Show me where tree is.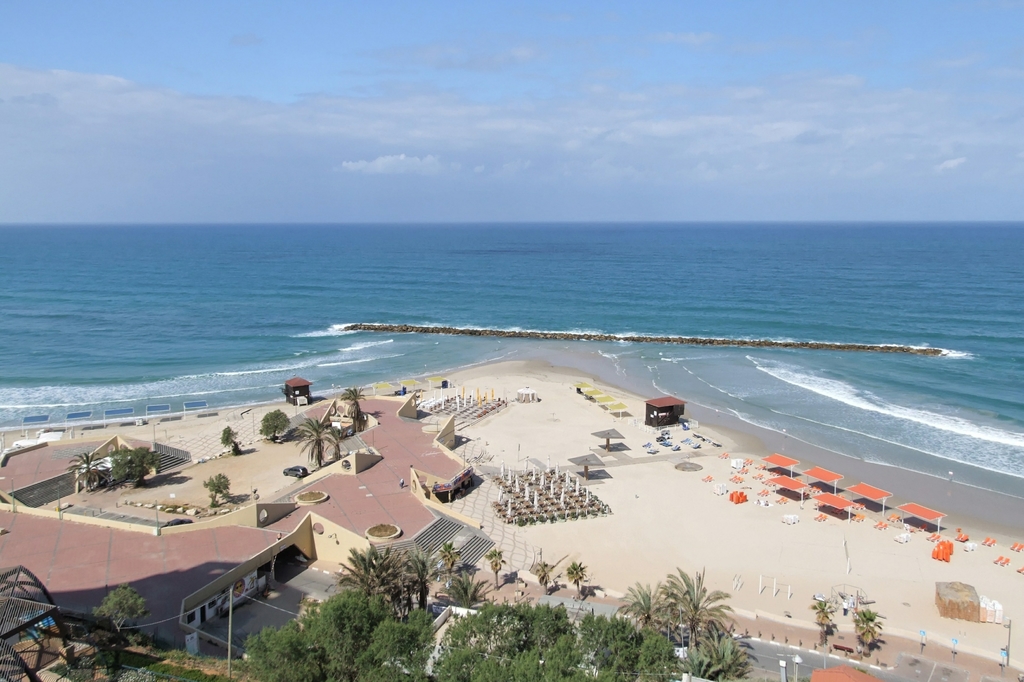
tree is at region(345, 529, 456, 620).
